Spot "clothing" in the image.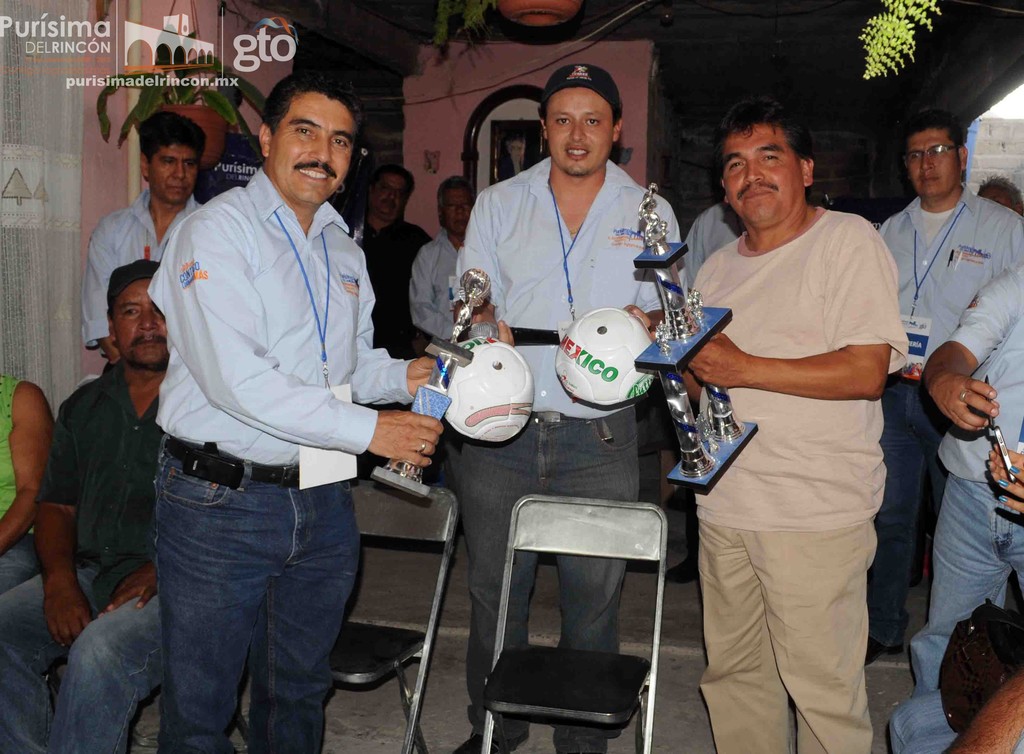
"clothing" found at 919 276 1023 687.
